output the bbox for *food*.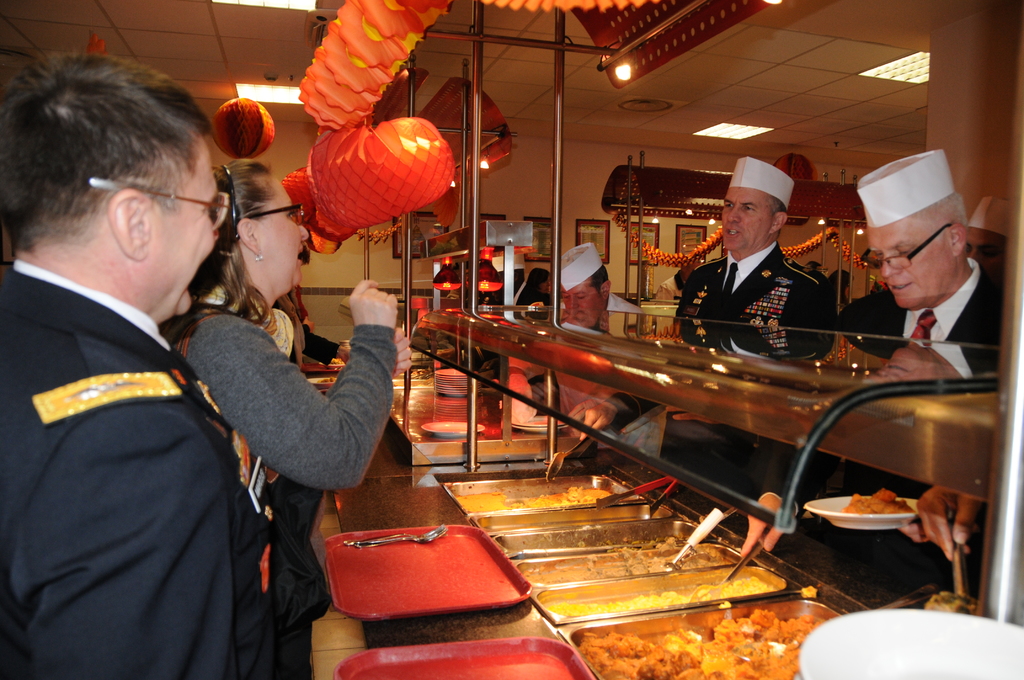
328,355,345,368.
